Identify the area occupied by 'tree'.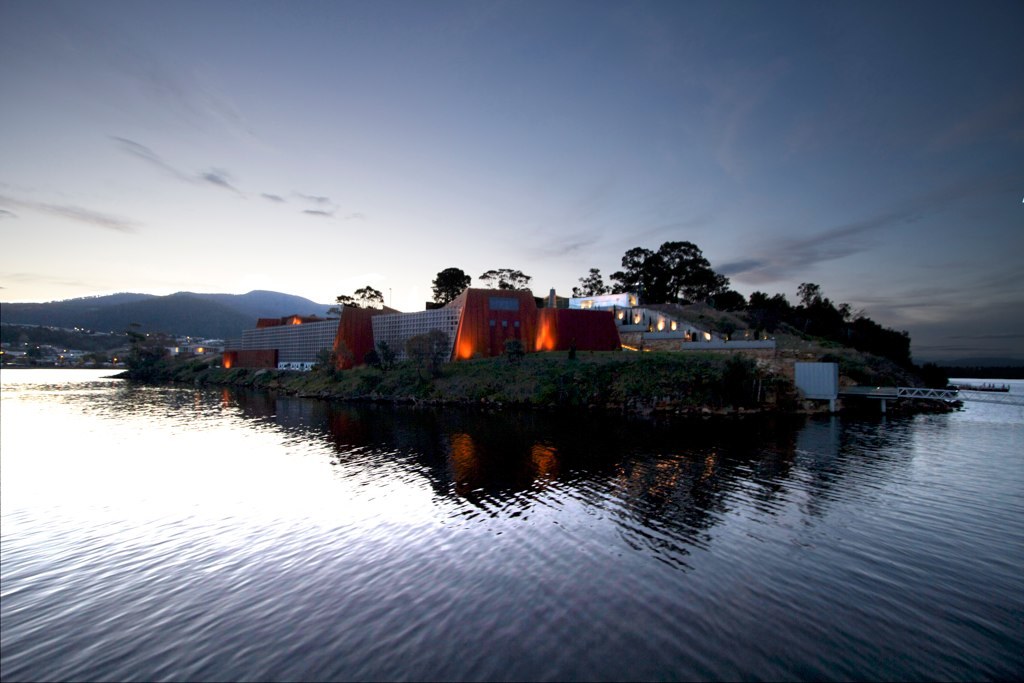
Area: BBox(422, 256, 472, 324).
